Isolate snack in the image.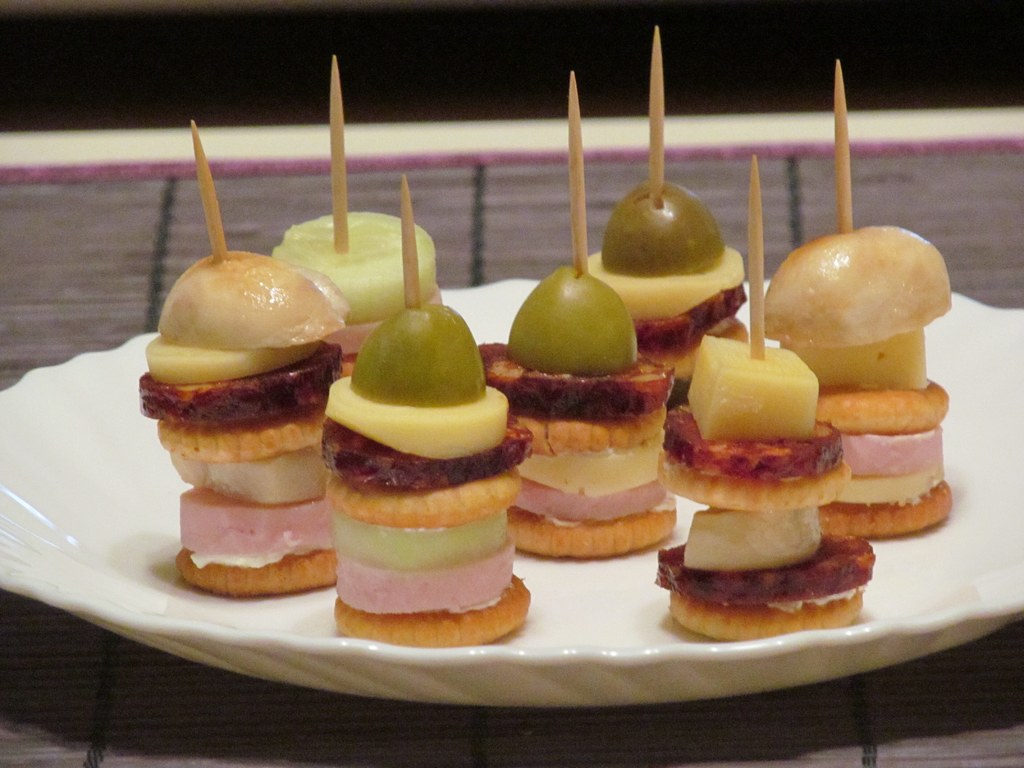
Isolated region: rect(657, 335, 876, 639).
